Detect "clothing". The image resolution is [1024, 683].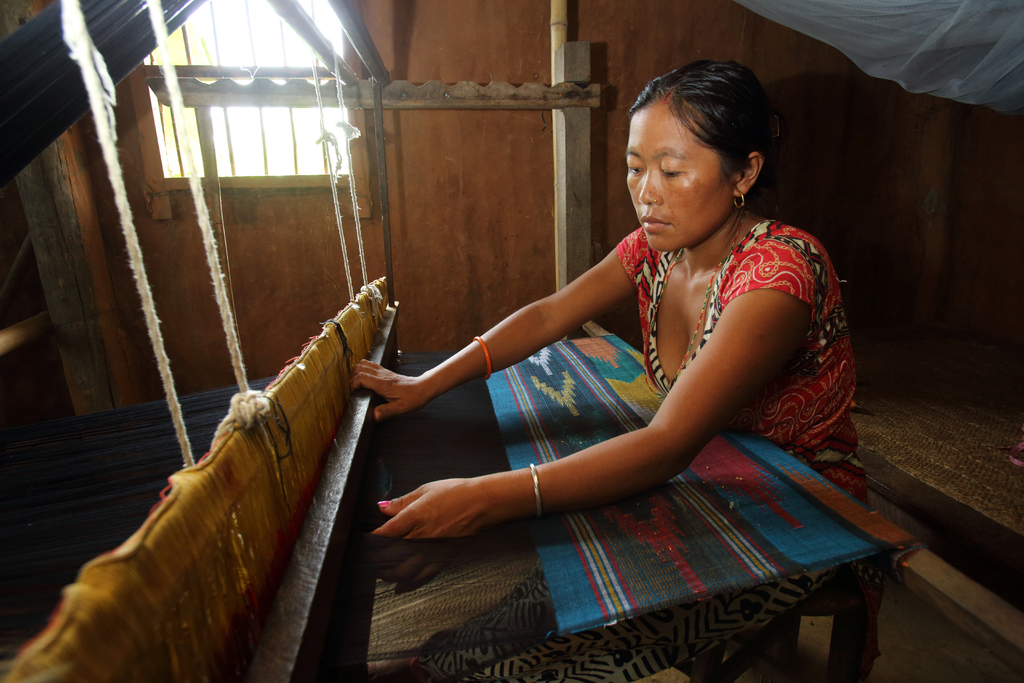
399,213,913,682.
